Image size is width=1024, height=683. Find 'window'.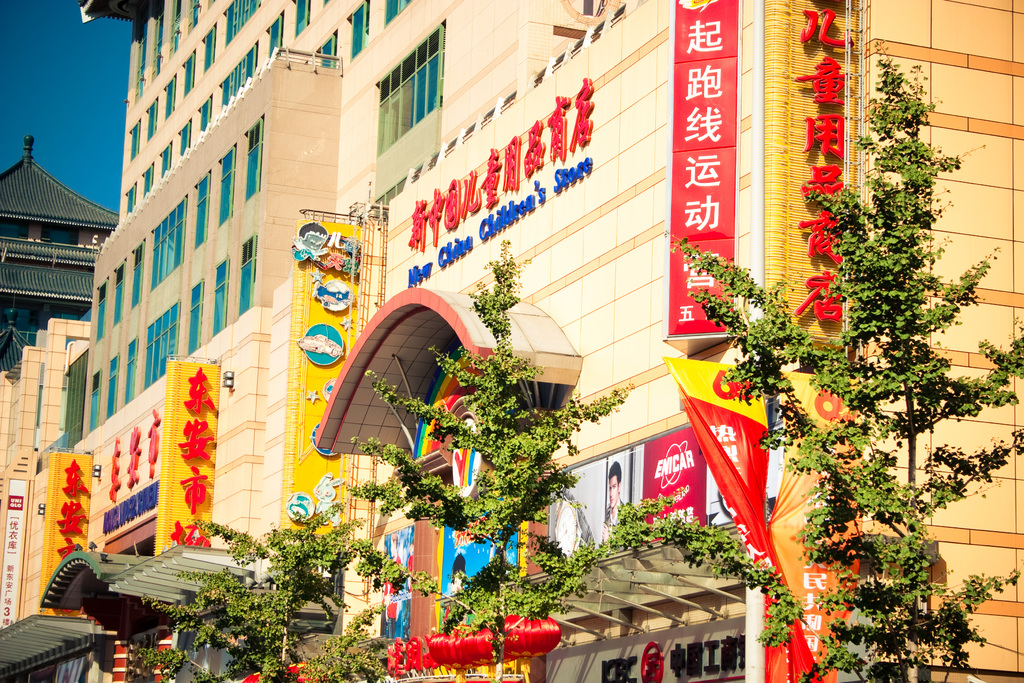
{"left": 202, "top": 25, "right": 216, "bottom": 65}.
